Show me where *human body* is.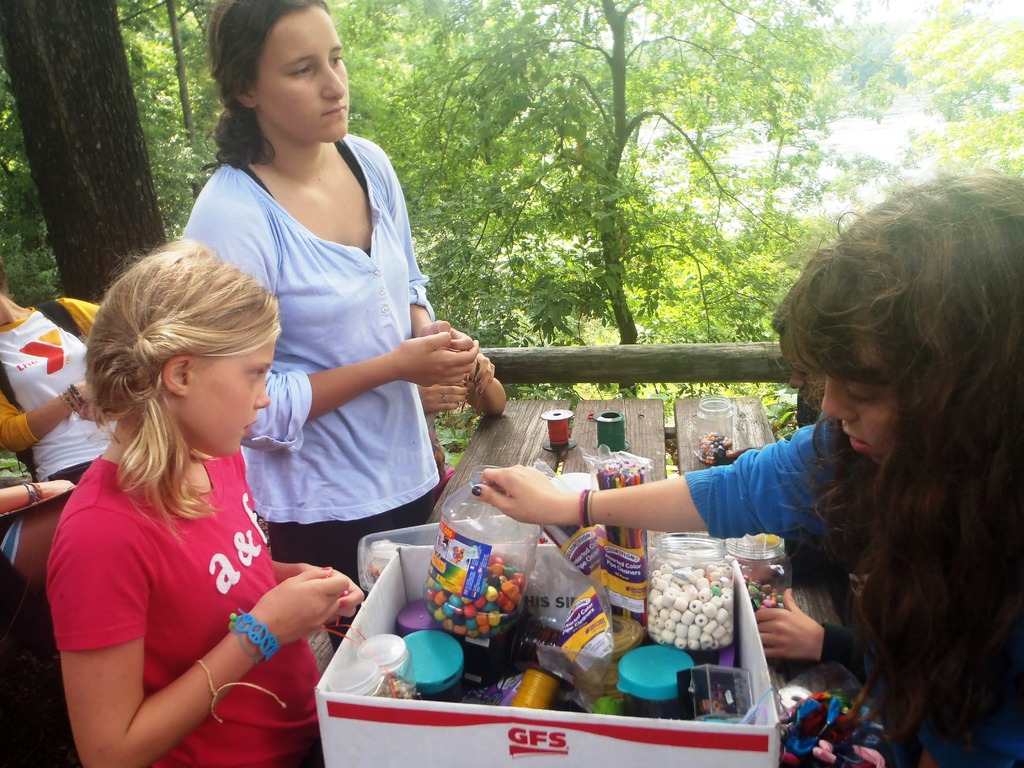
*human body* is at left=44, top=238, right=364, bottom=767.
